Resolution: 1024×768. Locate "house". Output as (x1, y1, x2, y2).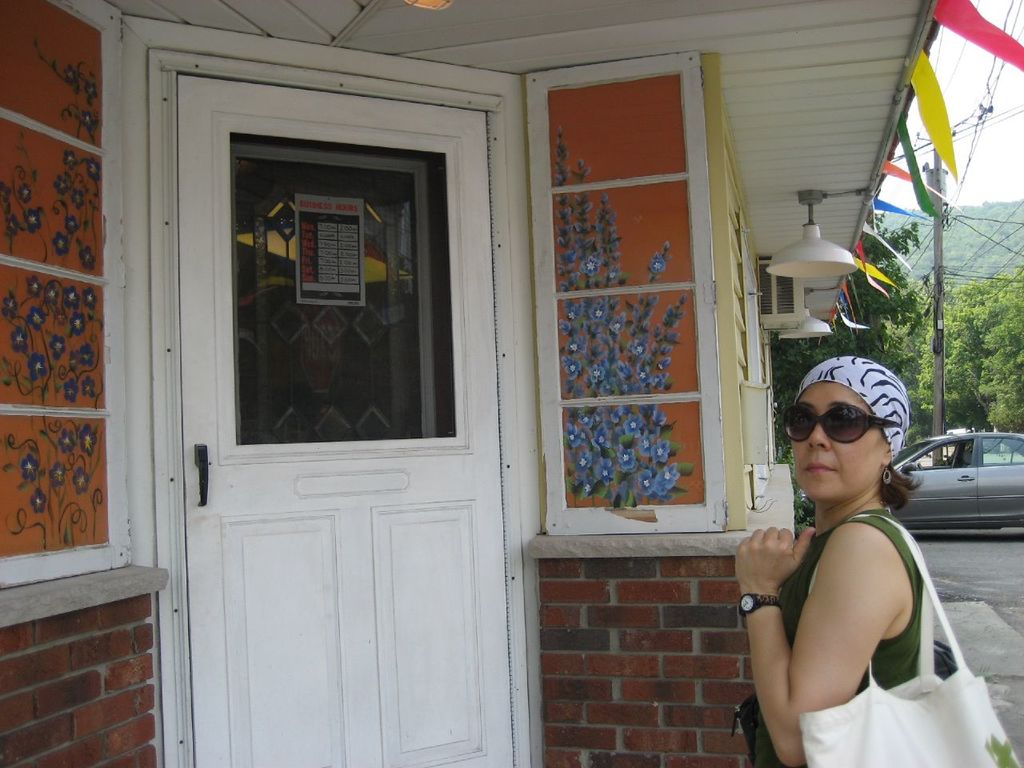
(0, 0, 945, 767).
